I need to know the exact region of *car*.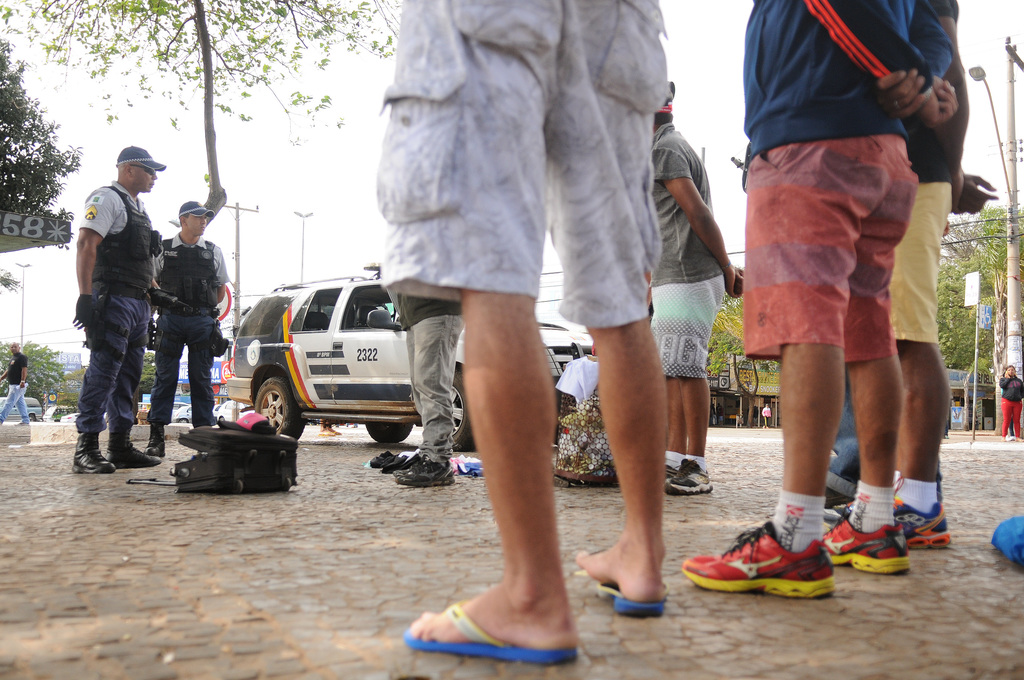
Region: {"x1": 227, "y1": 260, "x2": 595, "y2": 446}.
